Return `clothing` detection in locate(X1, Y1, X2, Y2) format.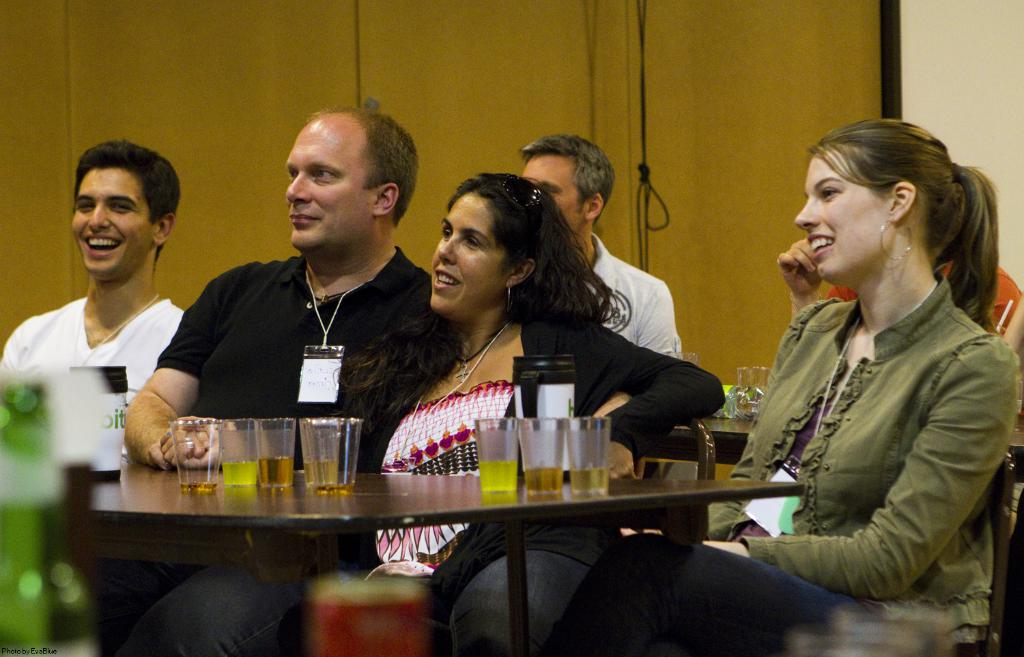
locate(83, 248, 429, 656).
